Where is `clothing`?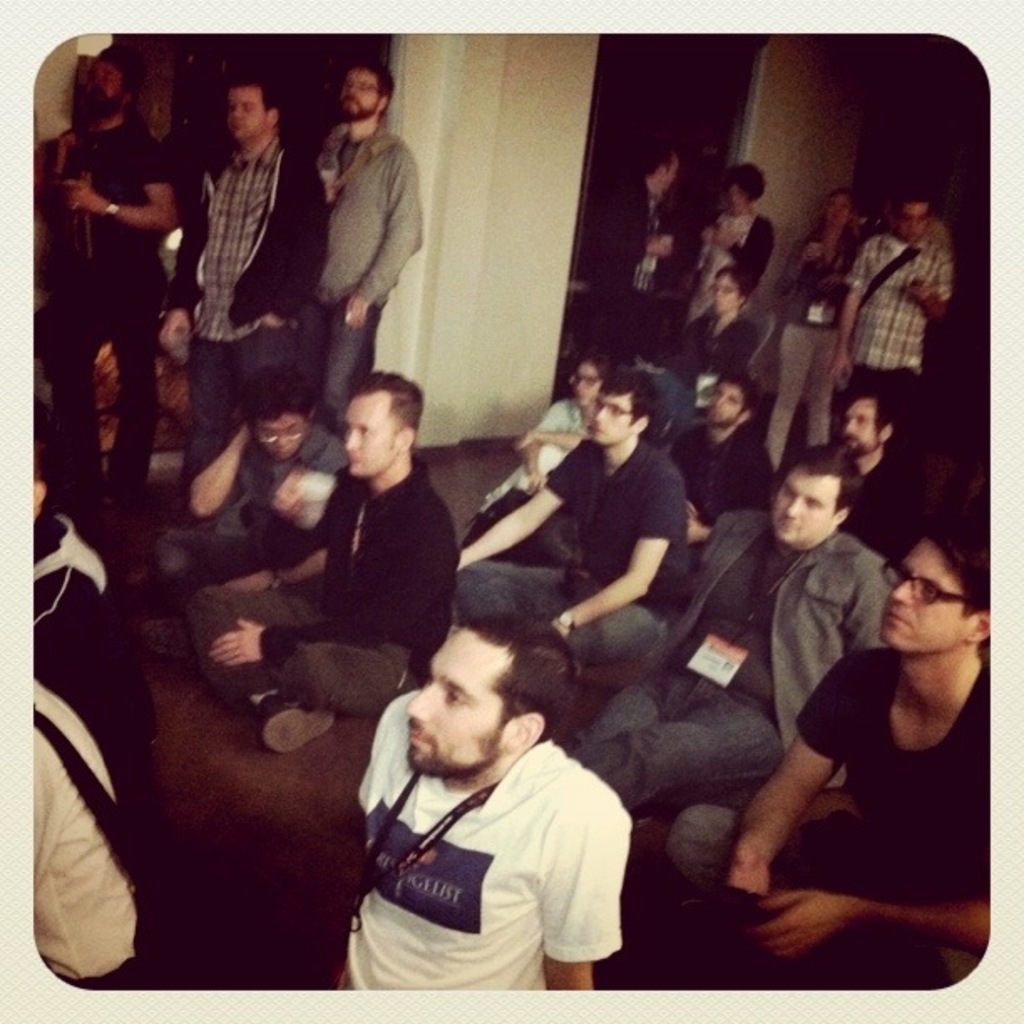
549,437,696,602.
